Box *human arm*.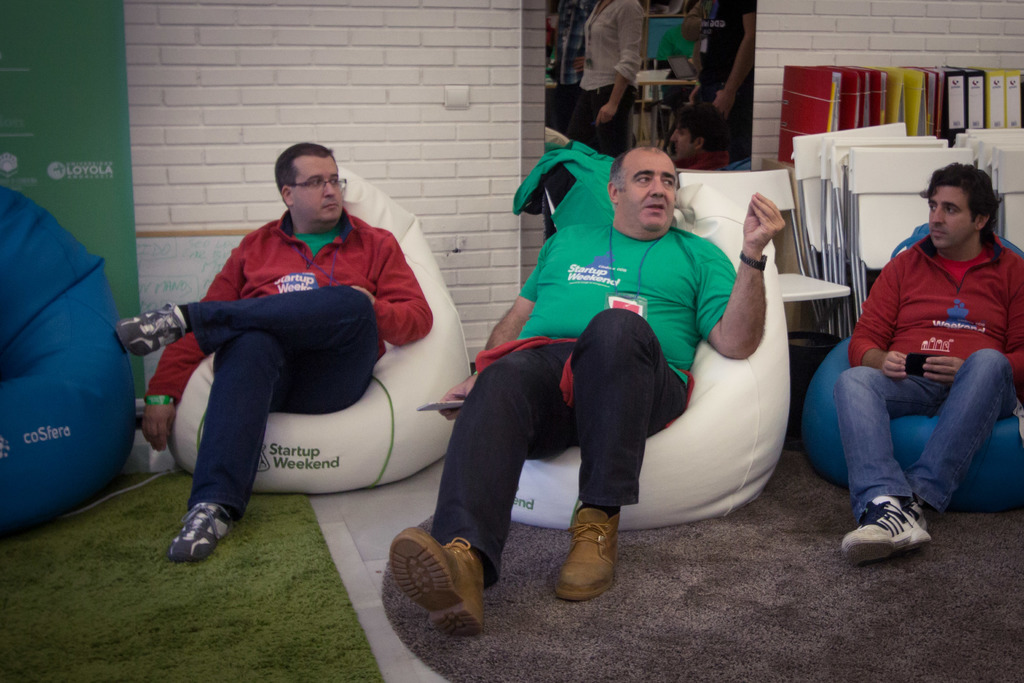
<box>347,231,436,347</box>.
